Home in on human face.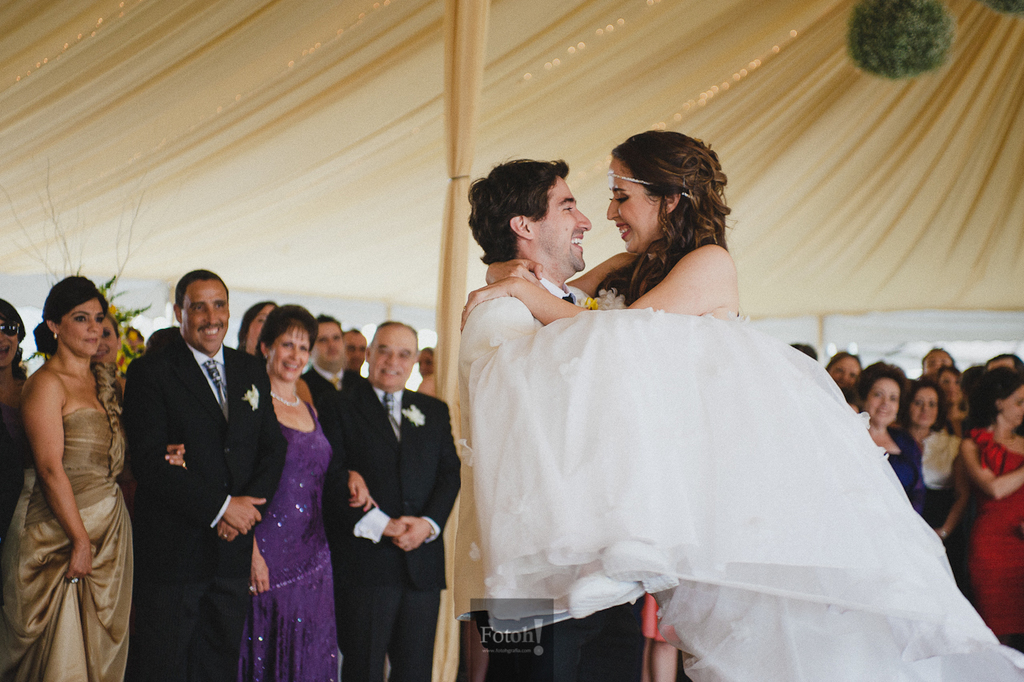
Homed in at select_region(603, 148, 660, 262).
